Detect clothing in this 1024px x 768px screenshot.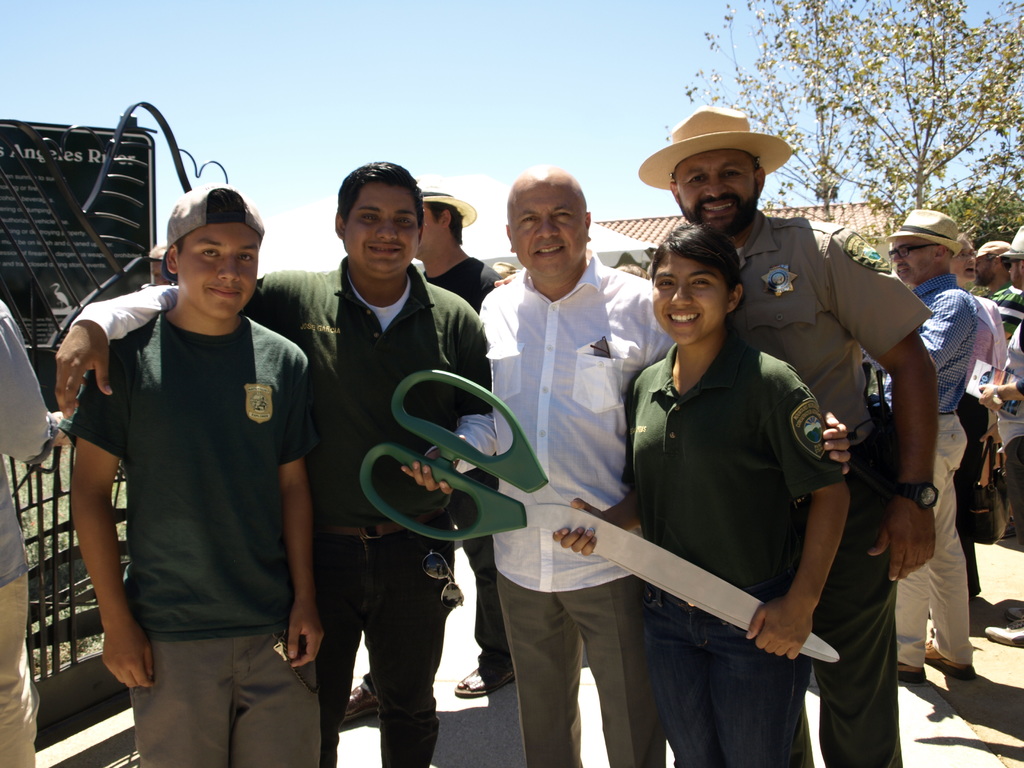
Detection: [left=729, top=202, right=931, bottom=767].
